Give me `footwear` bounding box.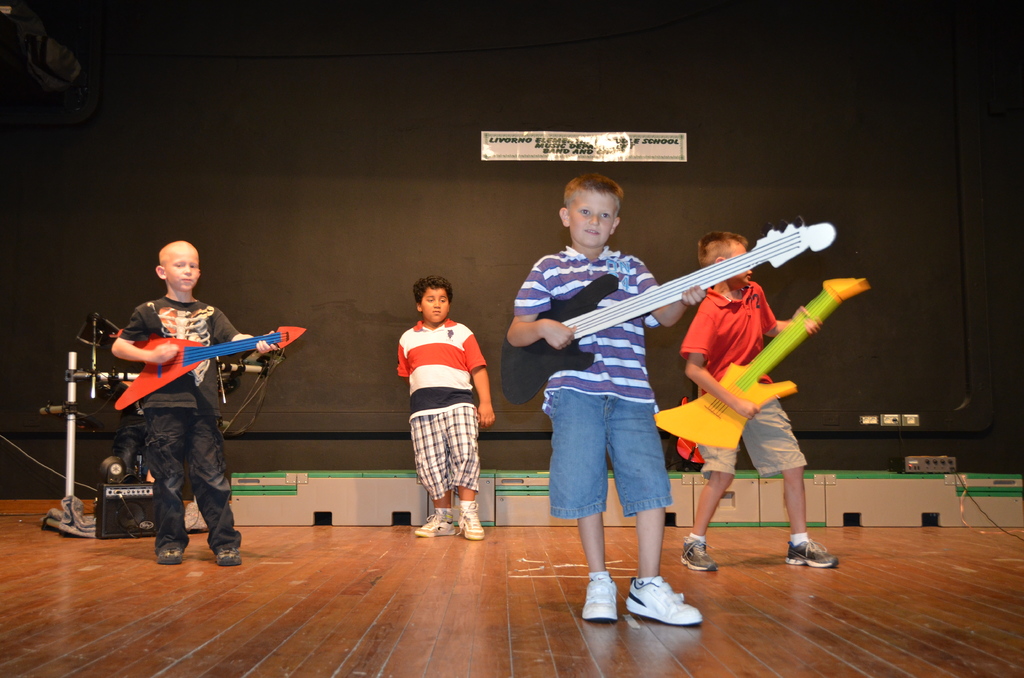
Rect(215, 547, 245, 565).
